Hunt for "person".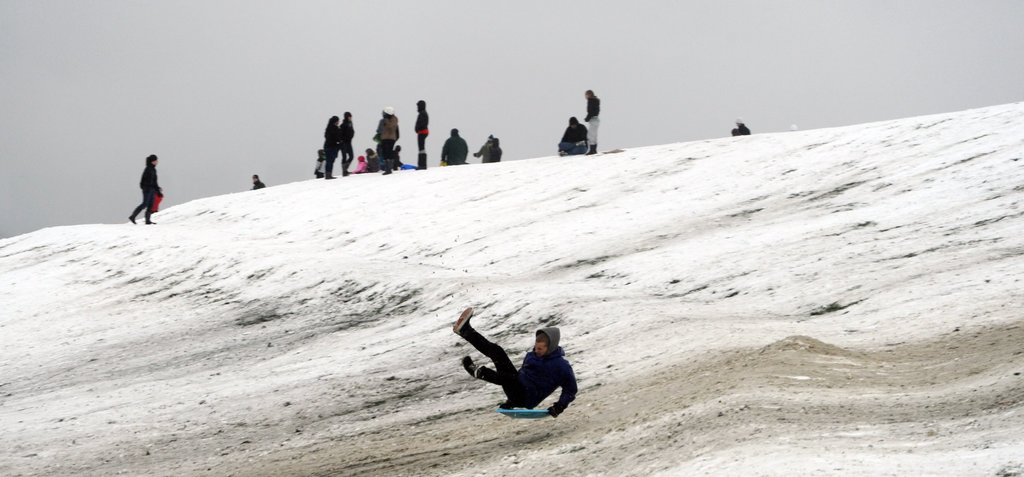
Hunted down at bbox=[411, 95, 429, 168].
